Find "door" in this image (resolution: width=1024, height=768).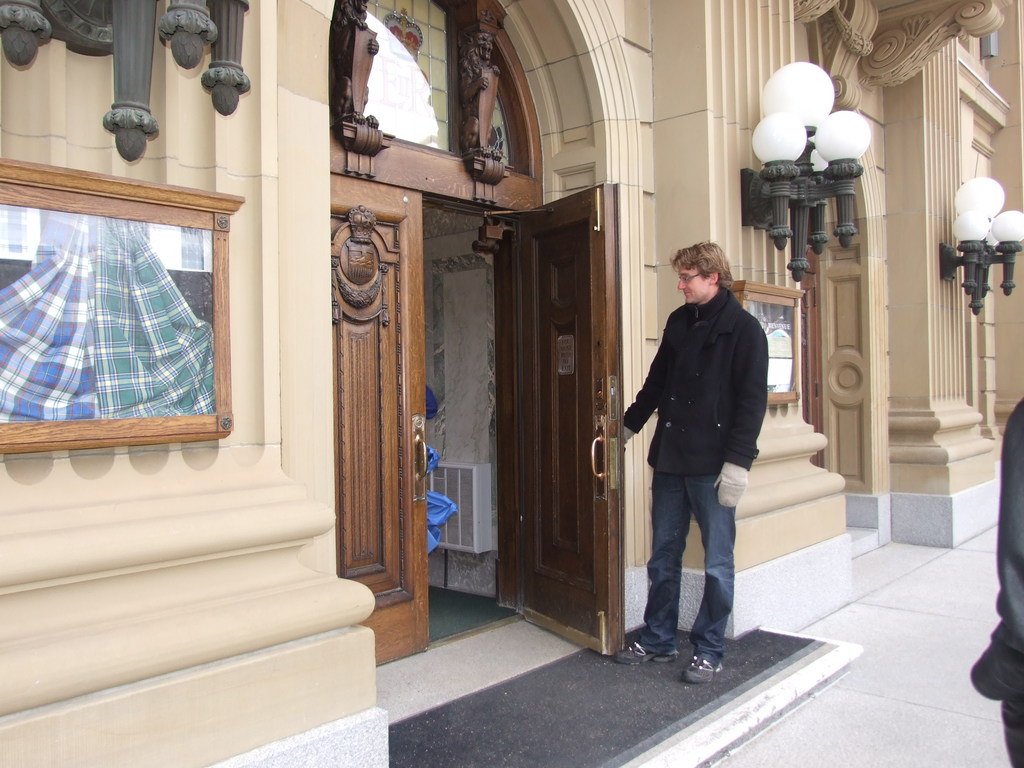
324/172/428/651.
